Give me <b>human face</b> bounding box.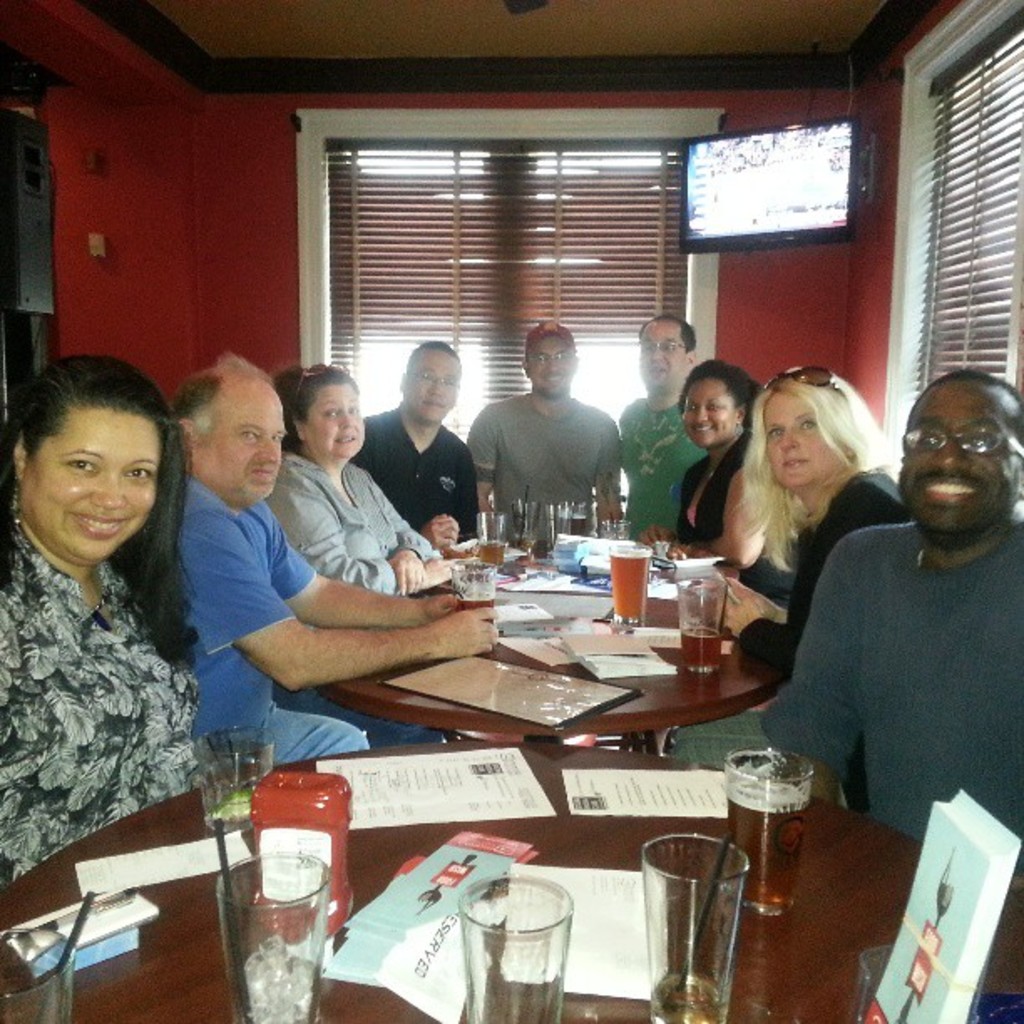
408 351 460 423.
